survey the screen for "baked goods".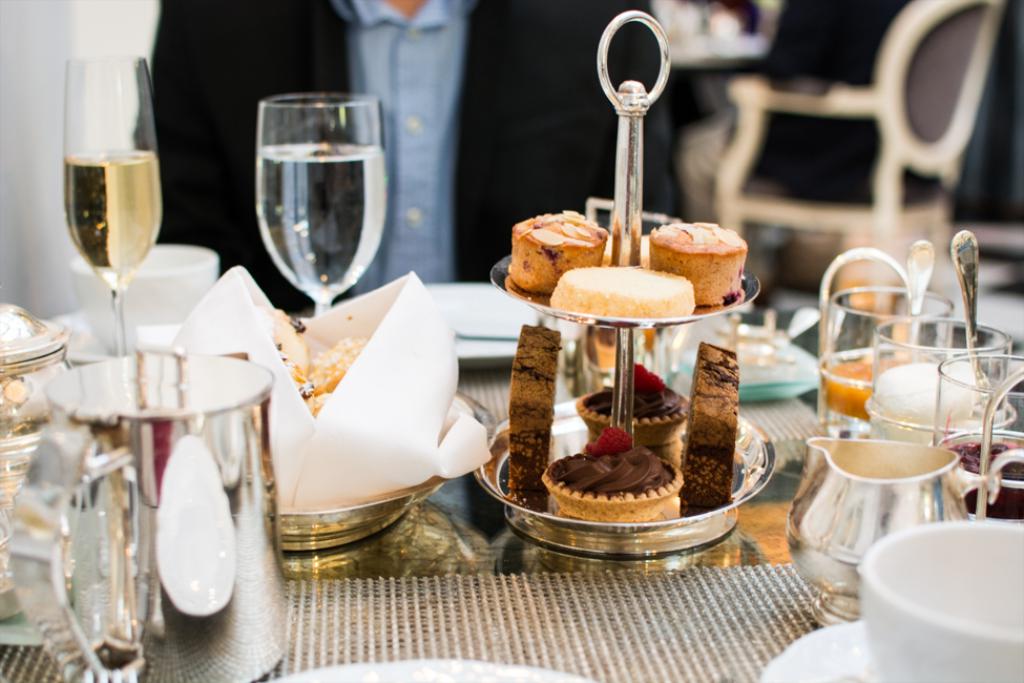
Survey found: box=[647, 214, 751, 304].
